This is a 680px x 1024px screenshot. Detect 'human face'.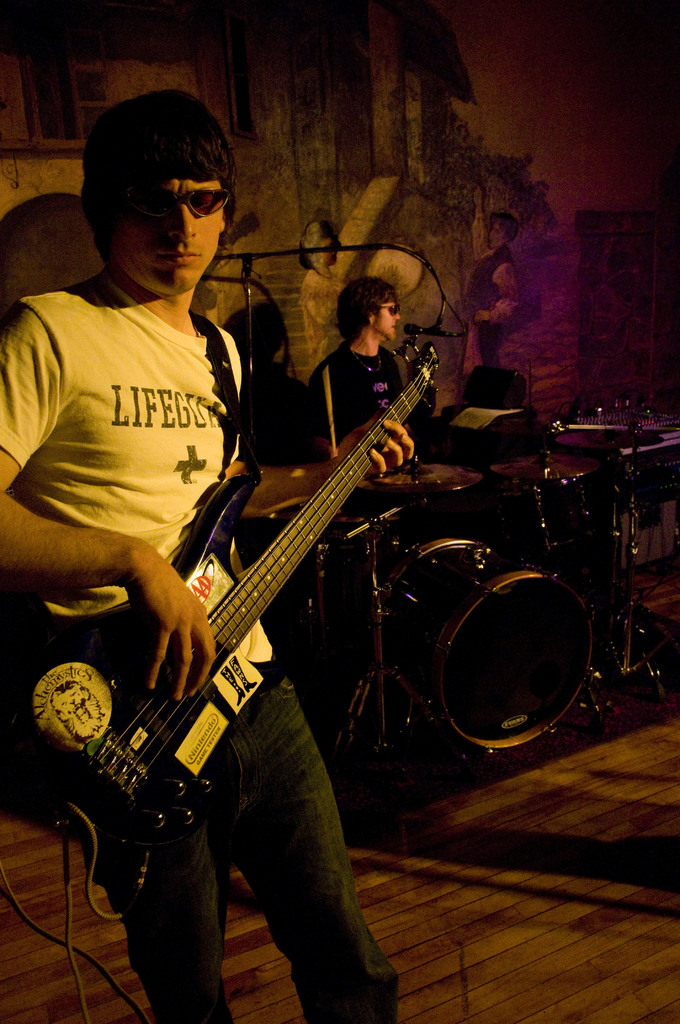
left=99, top=180, right=221, bottom=293.
